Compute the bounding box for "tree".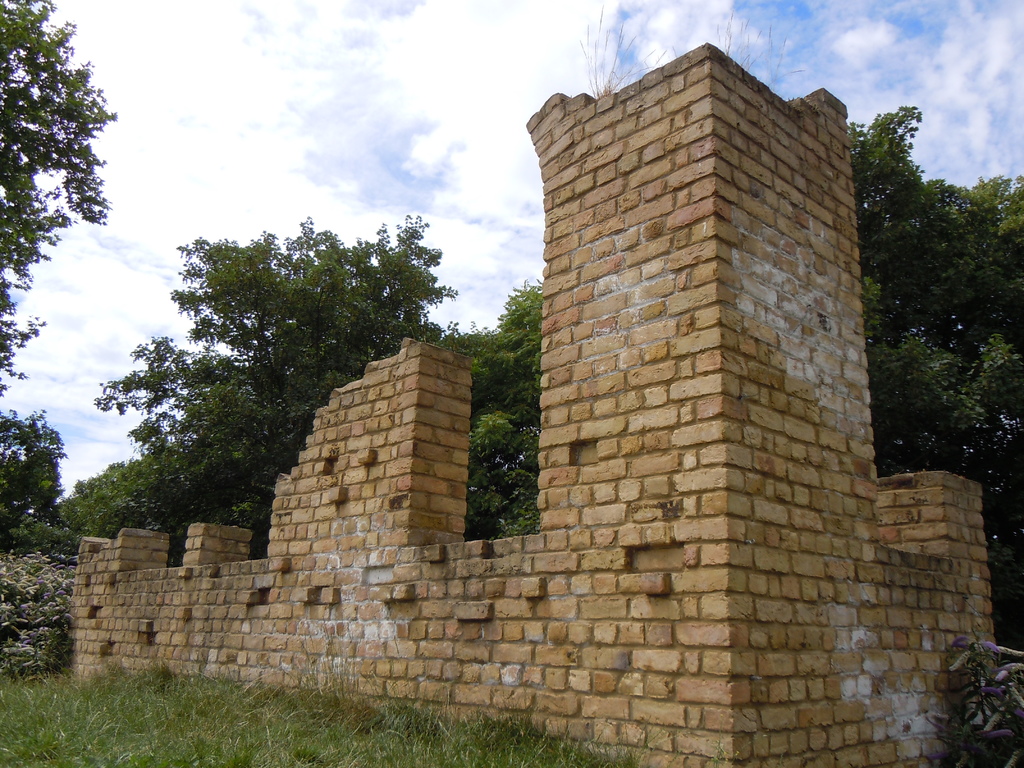
(x1=440, y1=271, x2=540, y2=538).
